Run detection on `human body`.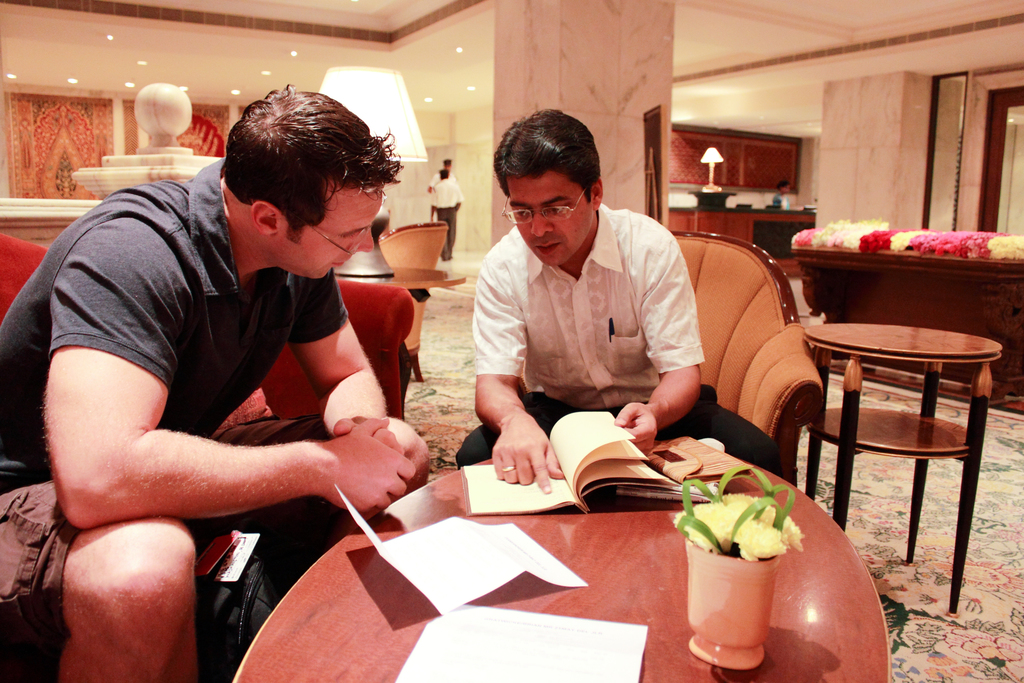
Result: x1=456, y1=108, x2=706, y2=497.
